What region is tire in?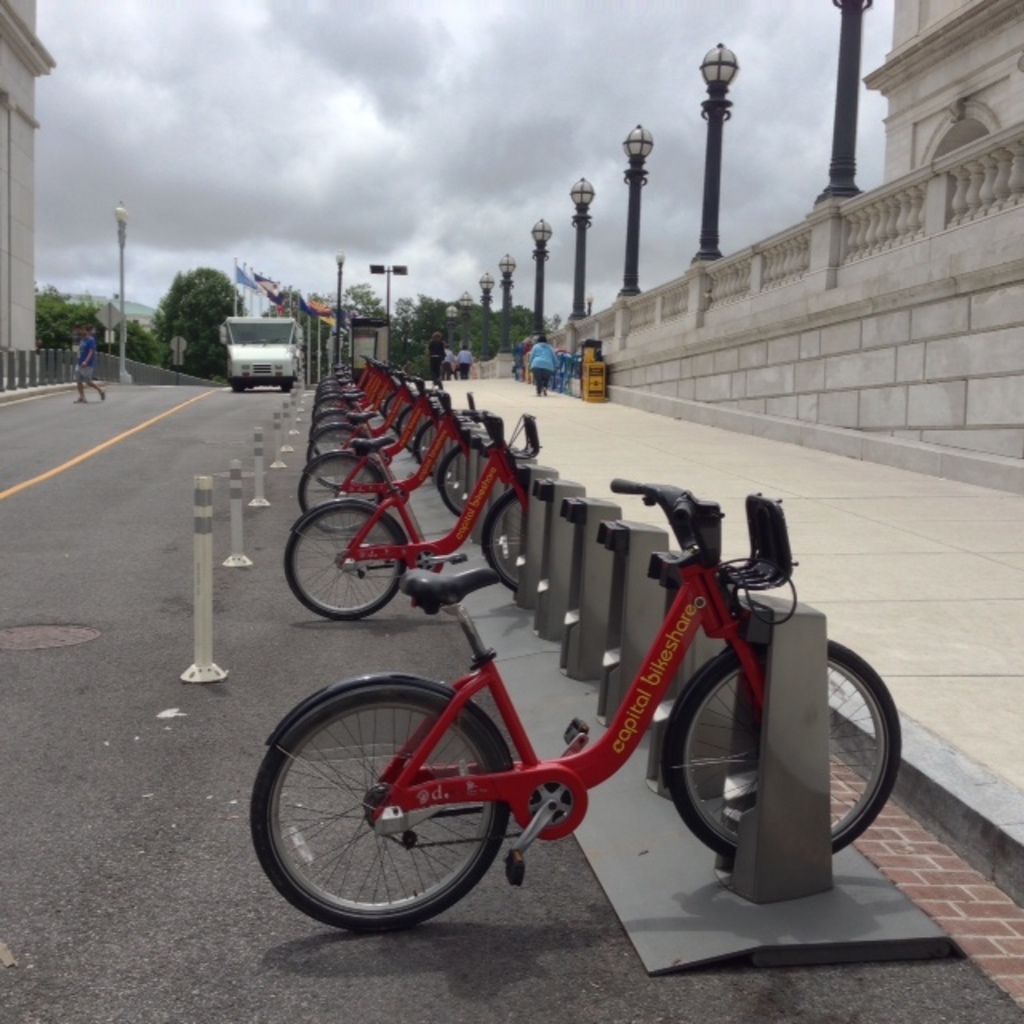
[486,496,522,590].
